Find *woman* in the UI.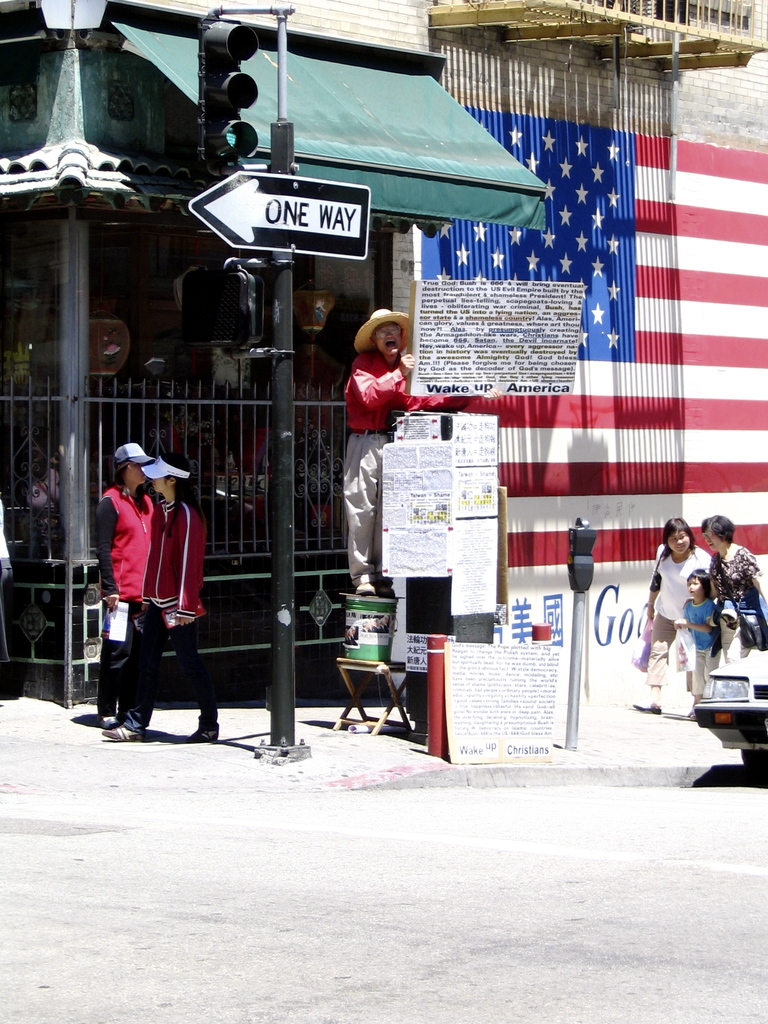
UI element at bbox=[92, 440, 225, 747].
